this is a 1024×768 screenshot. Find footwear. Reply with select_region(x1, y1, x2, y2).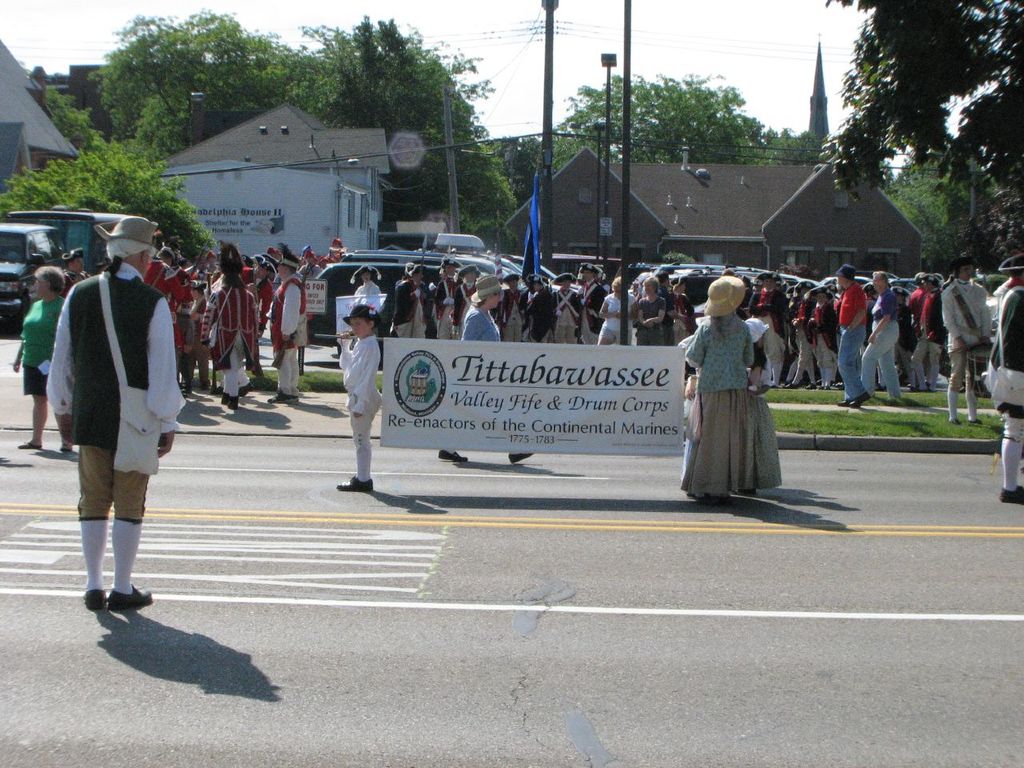
select_region(848, 394, 870, 409).
